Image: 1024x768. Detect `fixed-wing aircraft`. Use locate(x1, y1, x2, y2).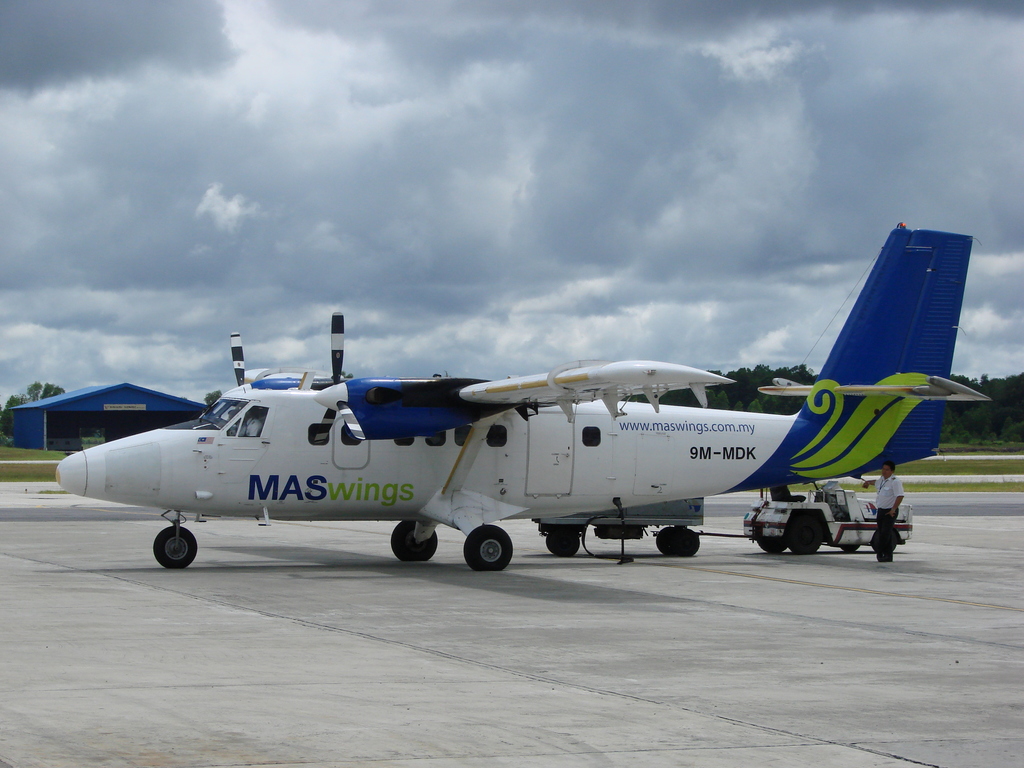
locate(40, 232, 991, 567).
